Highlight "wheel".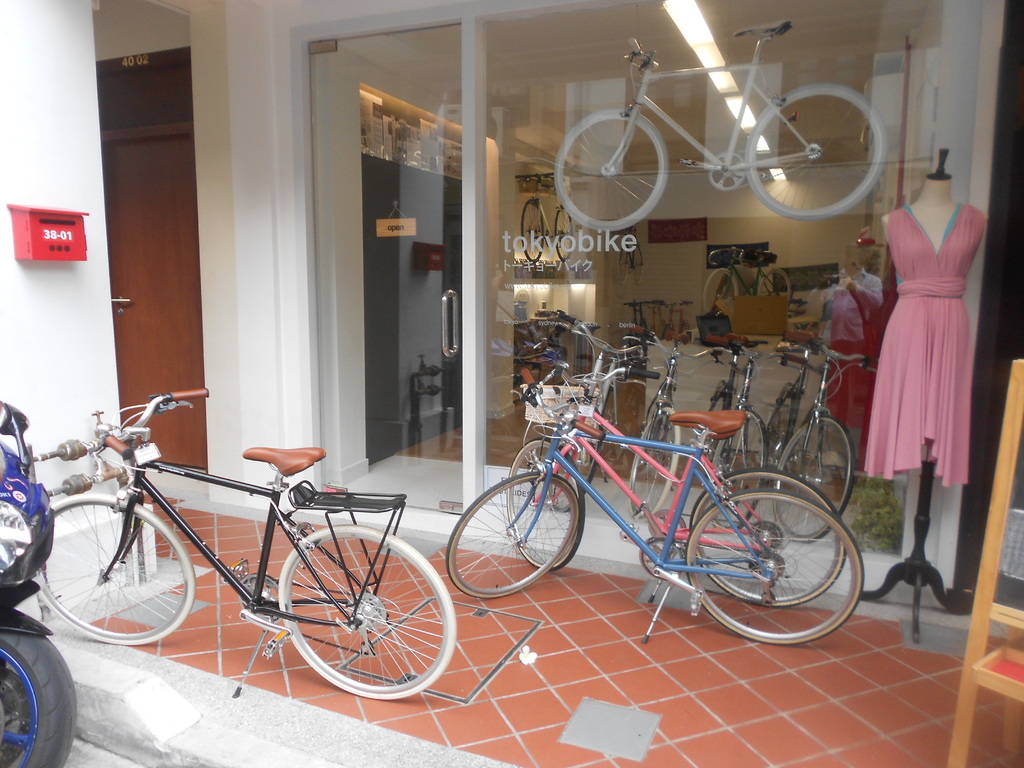
Highlighted region: left=760, top=268, right=794, bottom=308.
